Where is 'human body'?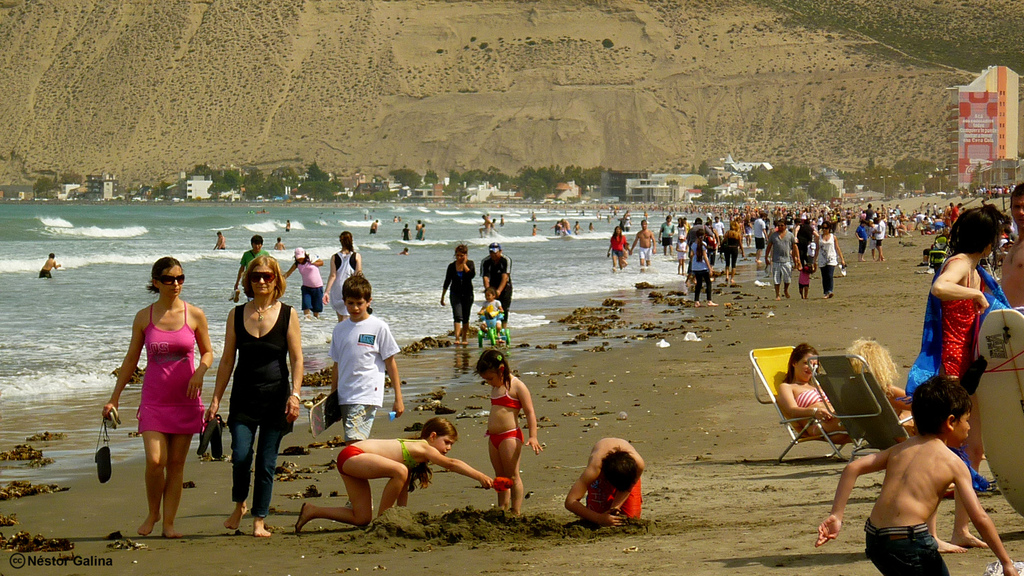
rect(573, 222, 581, 232).
